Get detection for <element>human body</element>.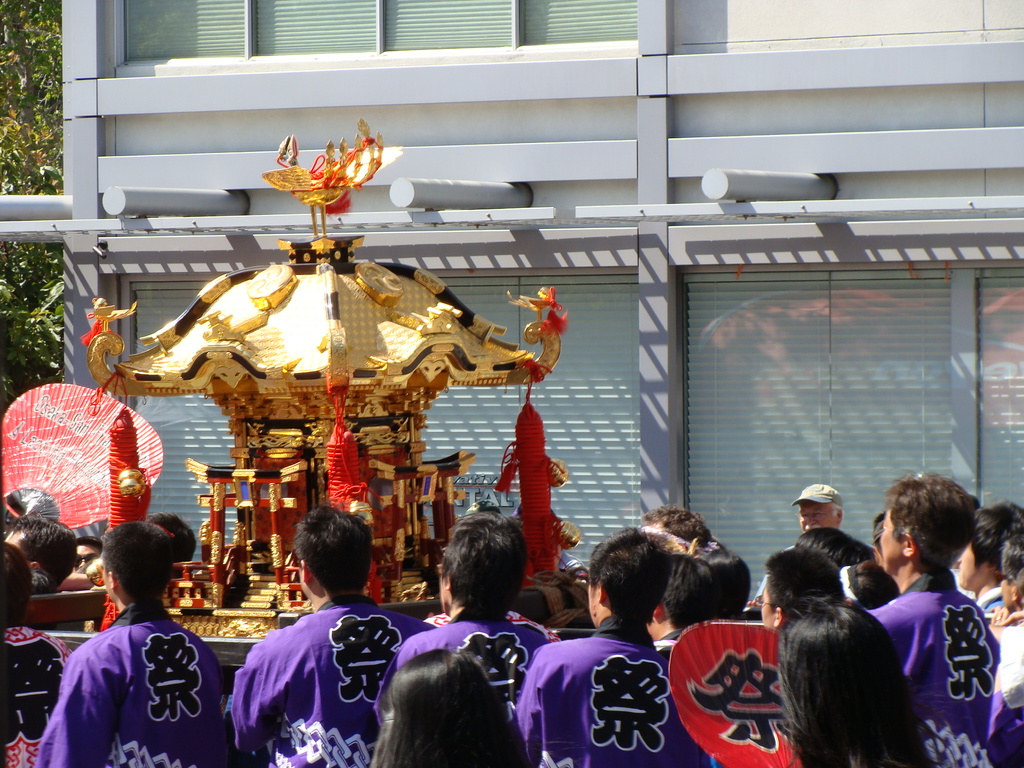
Detection: locate(867, 485, 1015, 767).
